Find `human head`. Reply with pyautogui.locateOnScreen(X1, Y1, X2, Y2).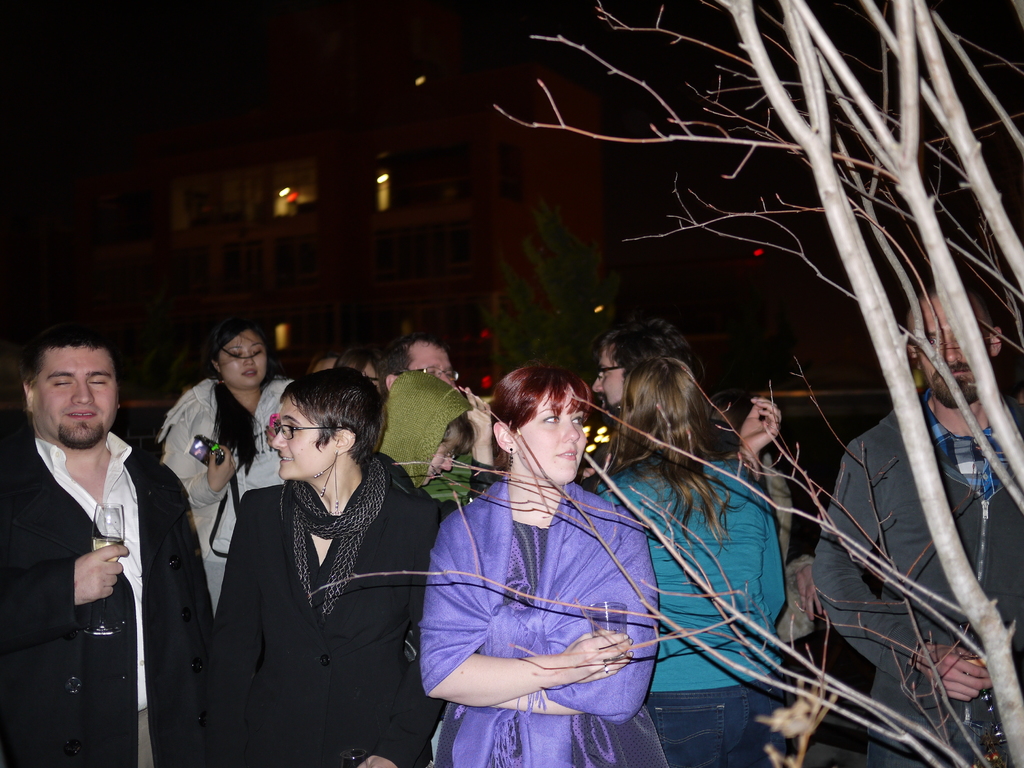
pyautogui.locateOnScreen(905, 288, 1002, 412).
